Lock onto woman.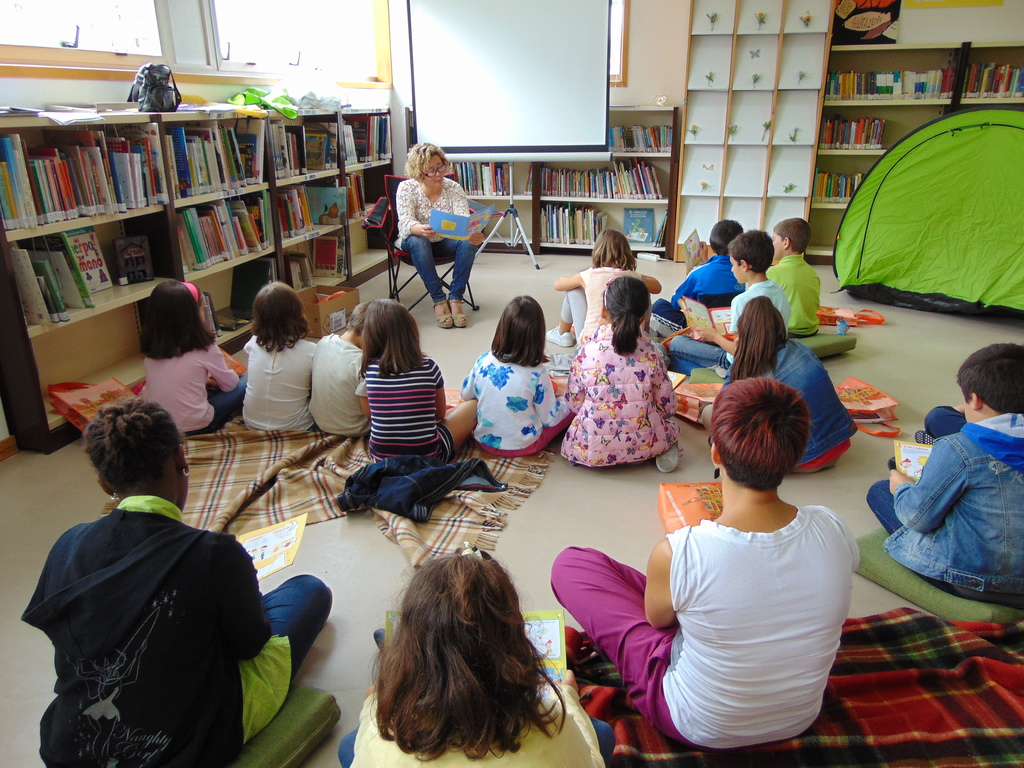
Locked: 378 140 484 314.
